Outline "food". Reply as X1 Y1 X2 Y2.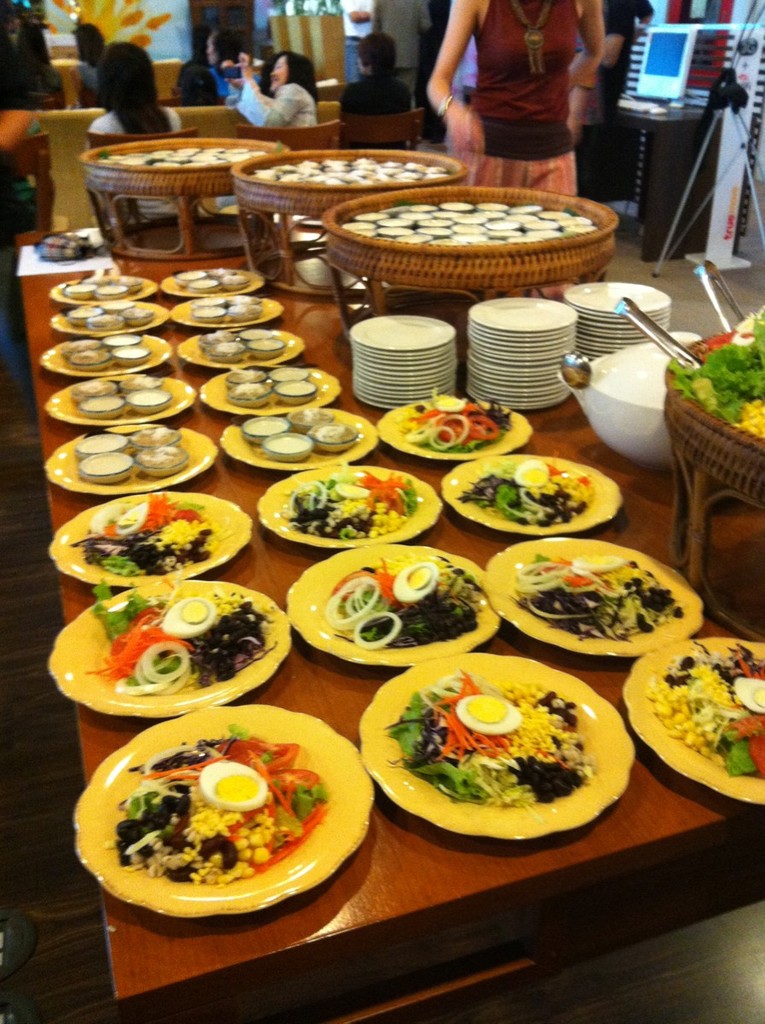
75 350 106 364.
